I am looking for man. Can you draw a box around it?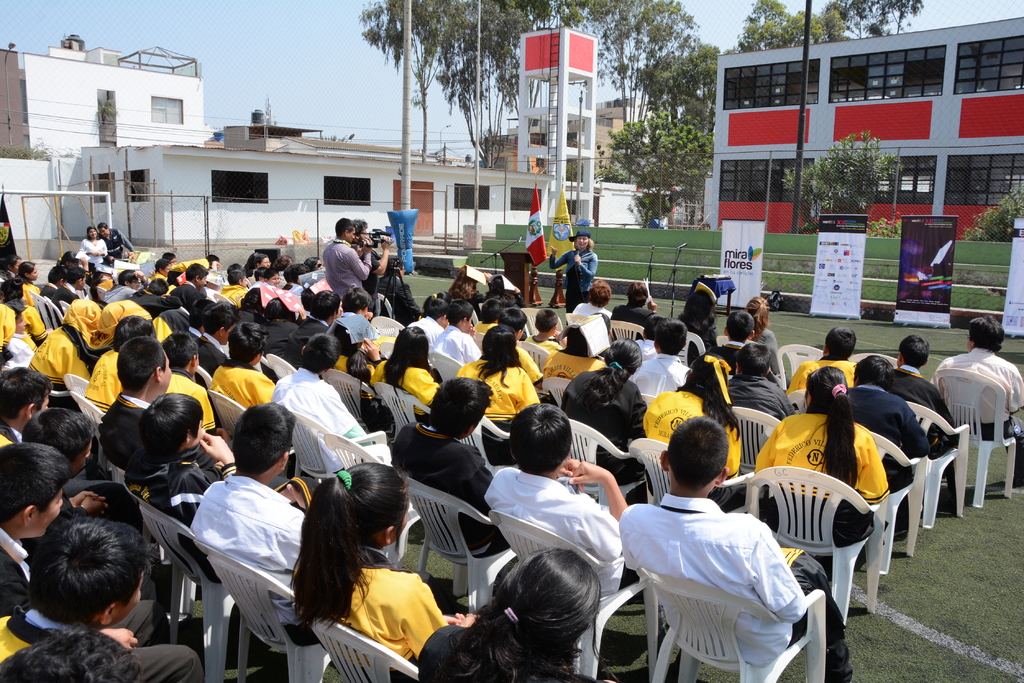
Sure, the bounding box is 613 278 661 339.
